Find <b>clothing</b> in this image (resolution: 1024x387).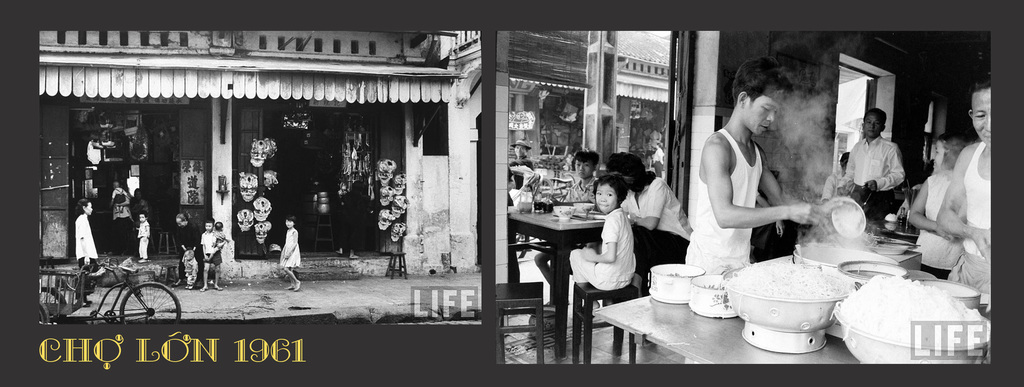
925, 165, 964, 272.
